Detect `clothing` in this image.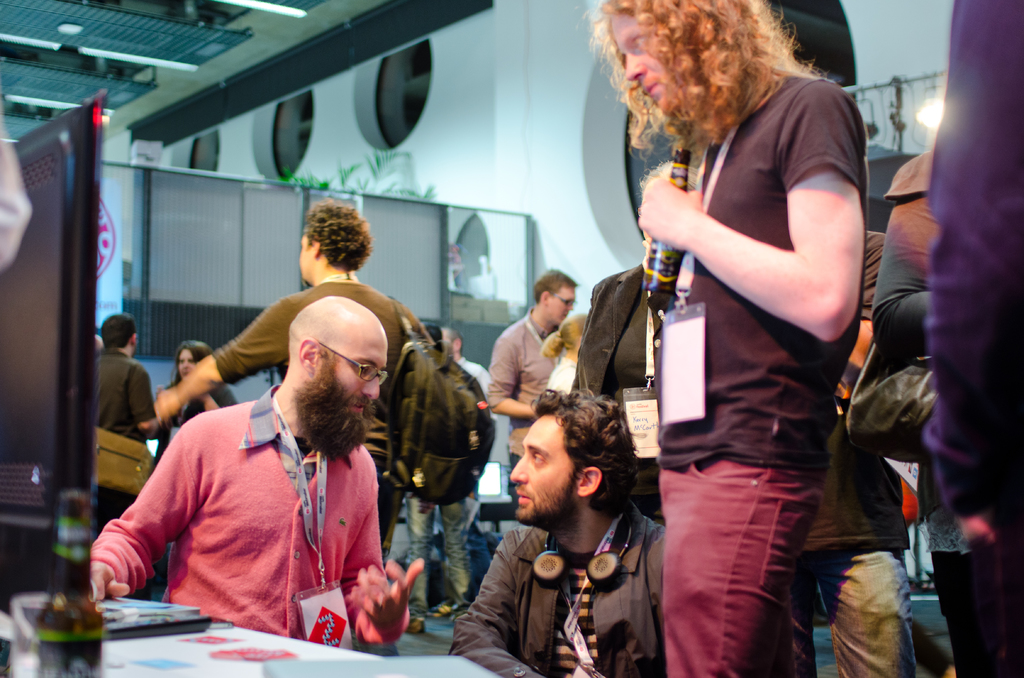
Detection: Rect(653, 75, 859, 480).
